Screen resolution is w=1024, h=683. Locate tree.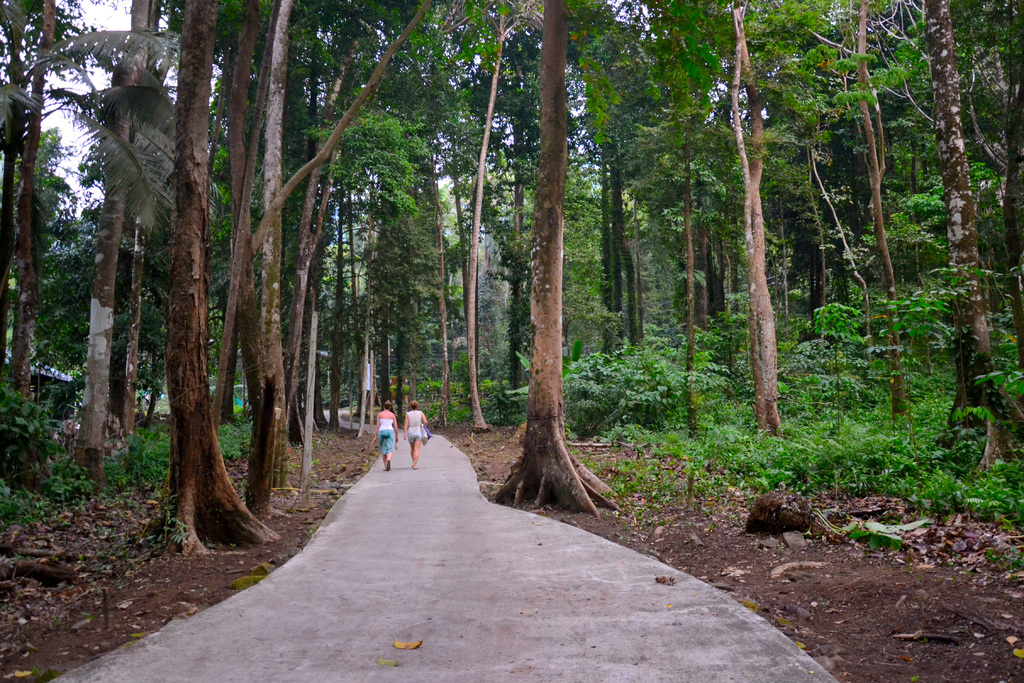
left=216, top=0, right=415, bottom=524.
